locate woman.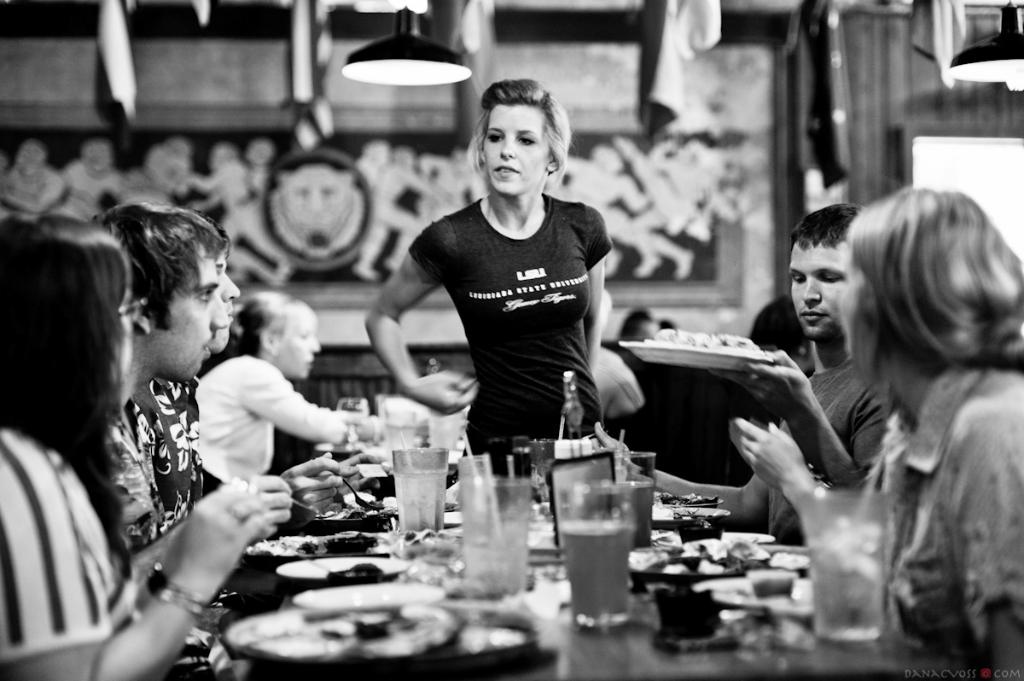
Bounding box: 108:379:206:539.
